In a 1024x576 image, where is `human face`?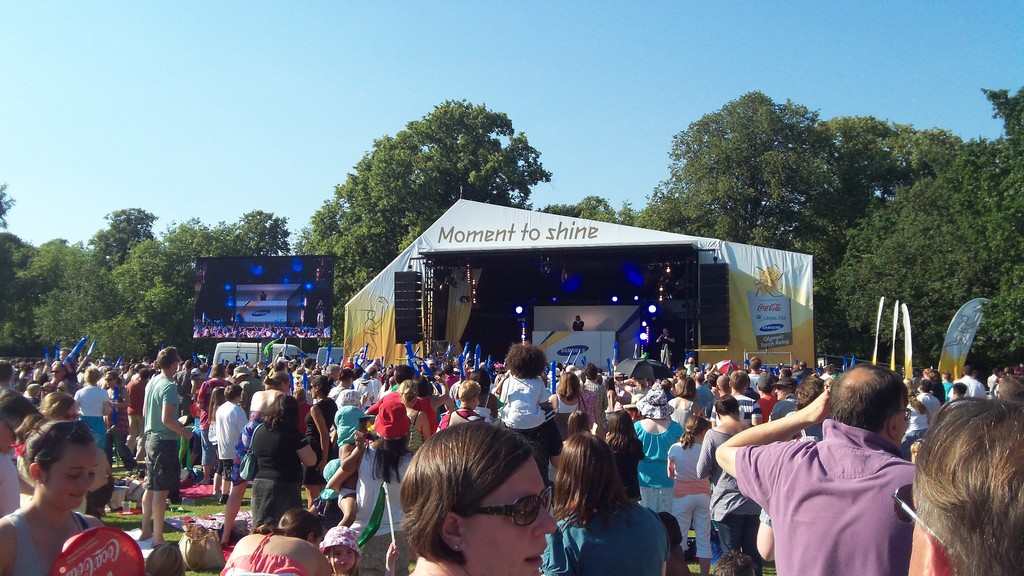
[left=906, top=492, right=931, bottom=575].
